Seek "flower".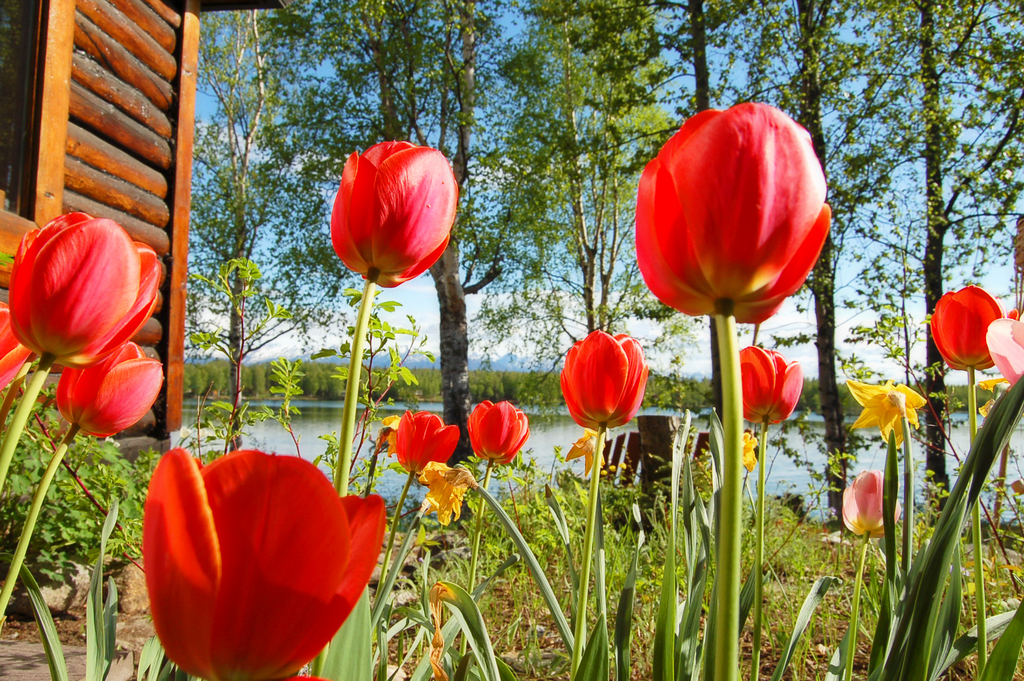
bbox=(465, 395, 526, 466).
